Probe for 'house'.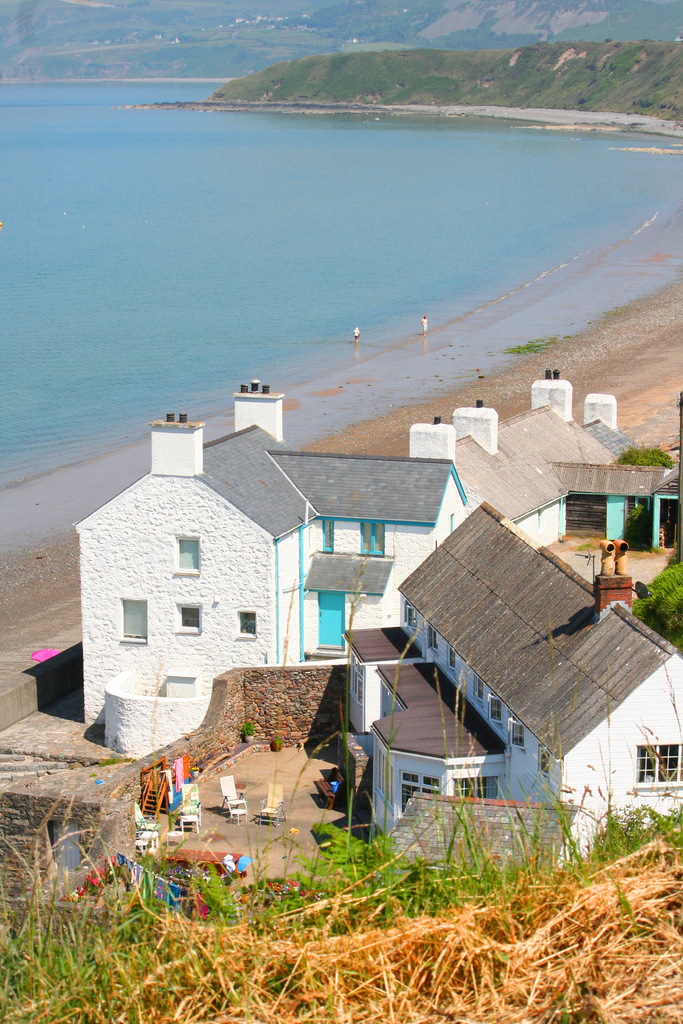
Probe result: l=45, t=371, r=682, b=764.
